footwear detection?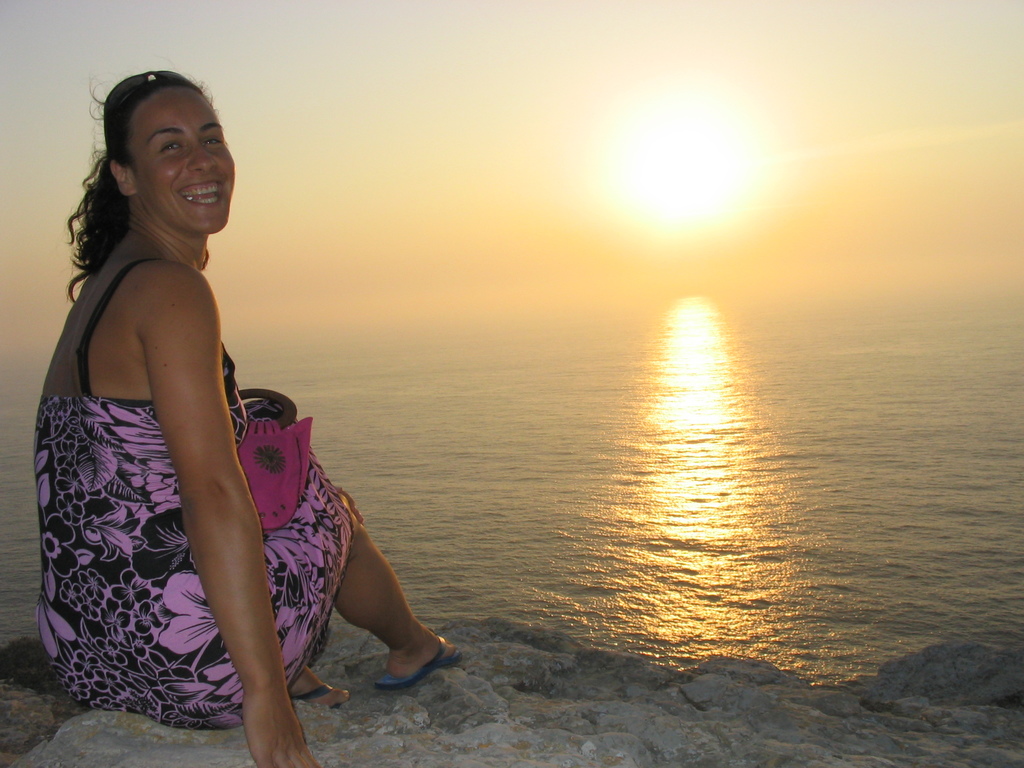
(left=298, top=682, right=344, bottom=712)
